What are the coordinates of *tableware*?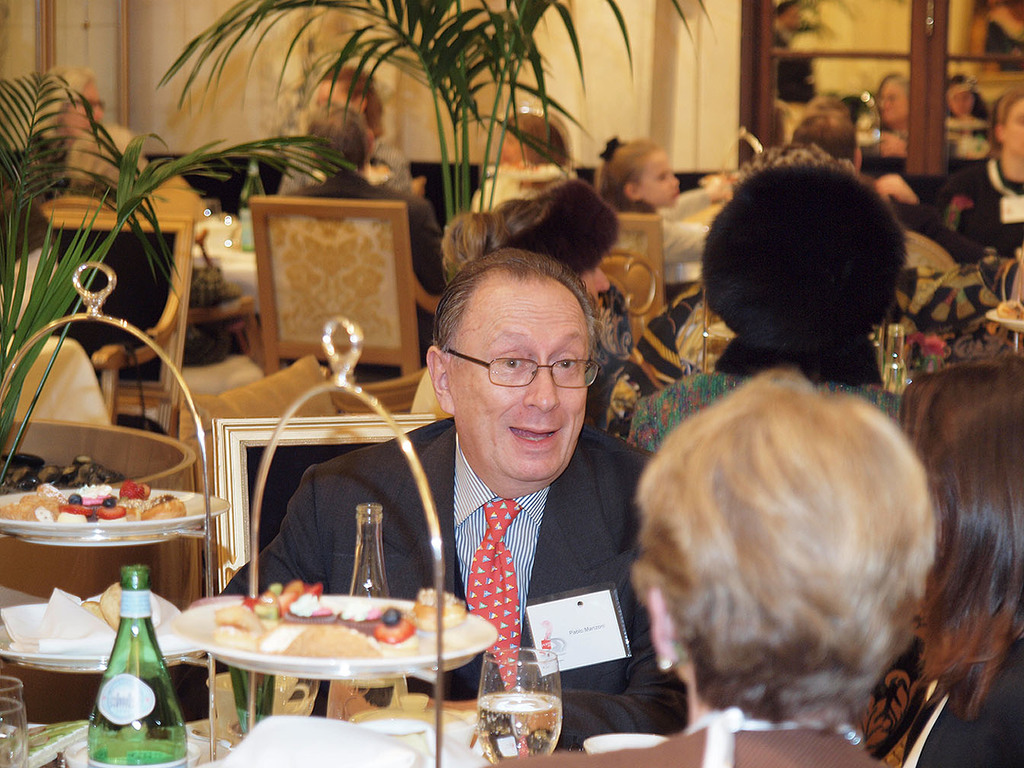
crop(0, 482, 231, 550).
